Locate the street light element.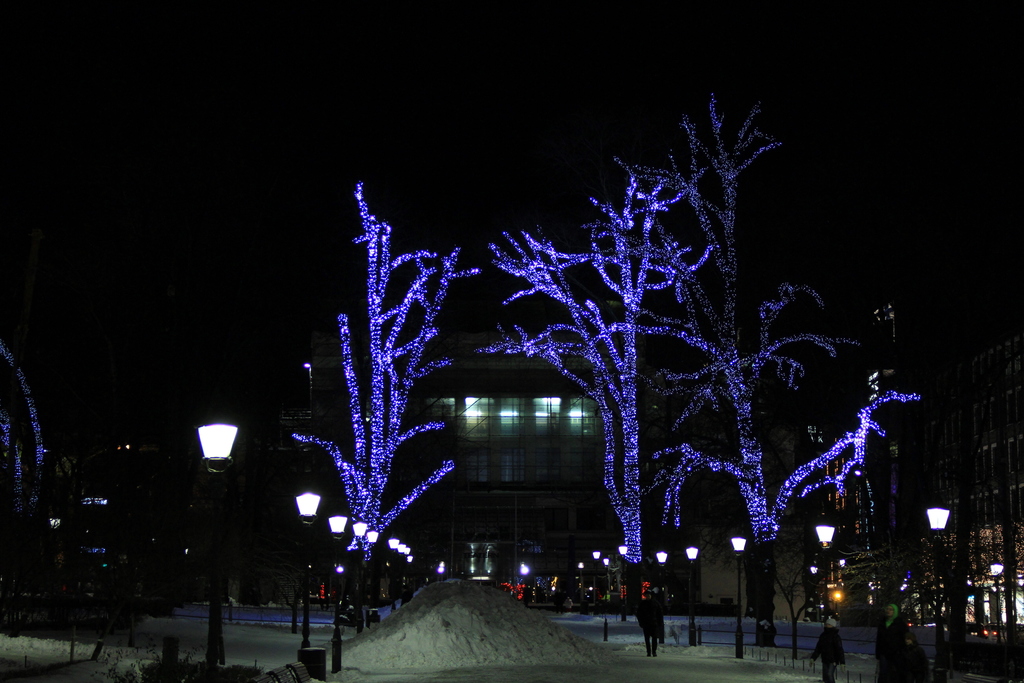
Element bbox: [x1=653, y1=548, x2=668, y2=627].
